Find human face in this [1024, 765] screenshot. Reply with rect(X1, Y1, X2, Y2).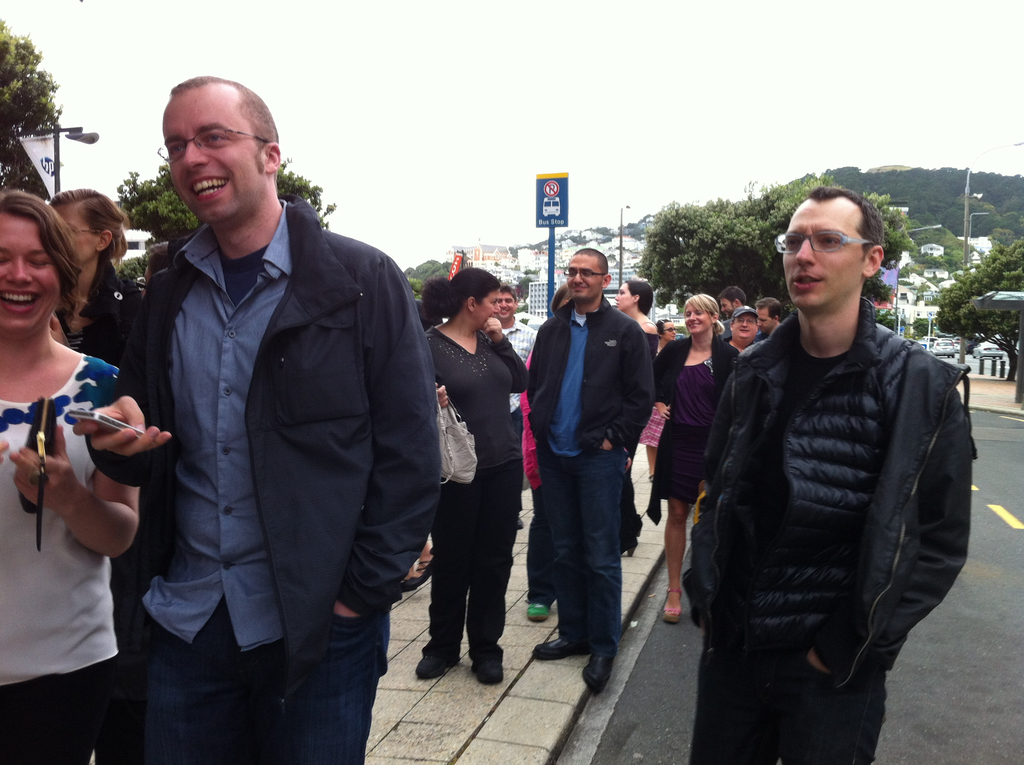
rect(0, 209, 59, 331).
